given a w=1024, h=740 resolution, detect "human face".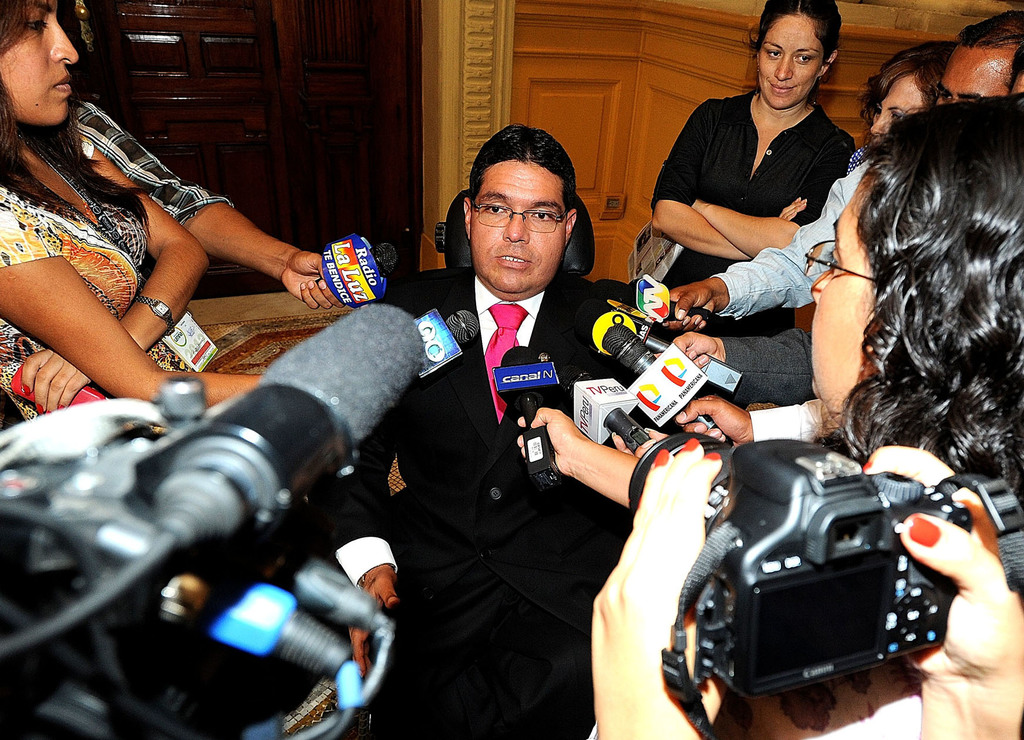
select_region(468, 160, 563, 295).
